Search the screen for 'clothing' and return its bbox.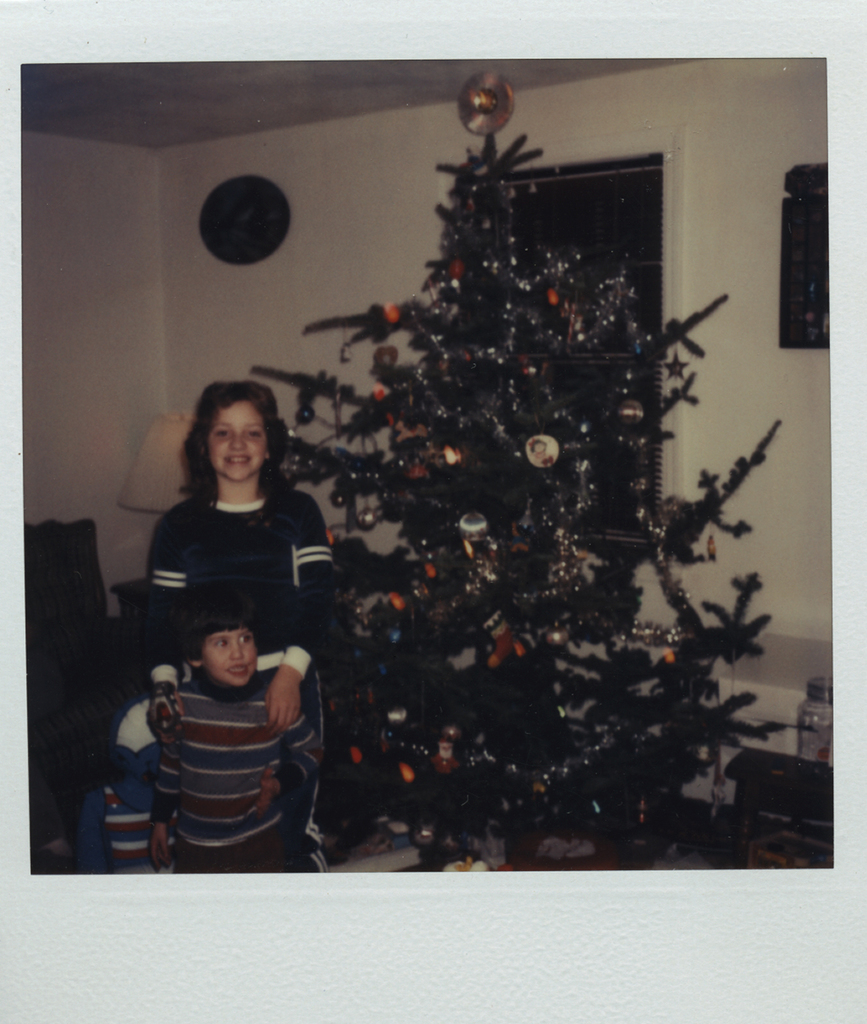
Found: <region>142, 488, 335, 876</region>.
